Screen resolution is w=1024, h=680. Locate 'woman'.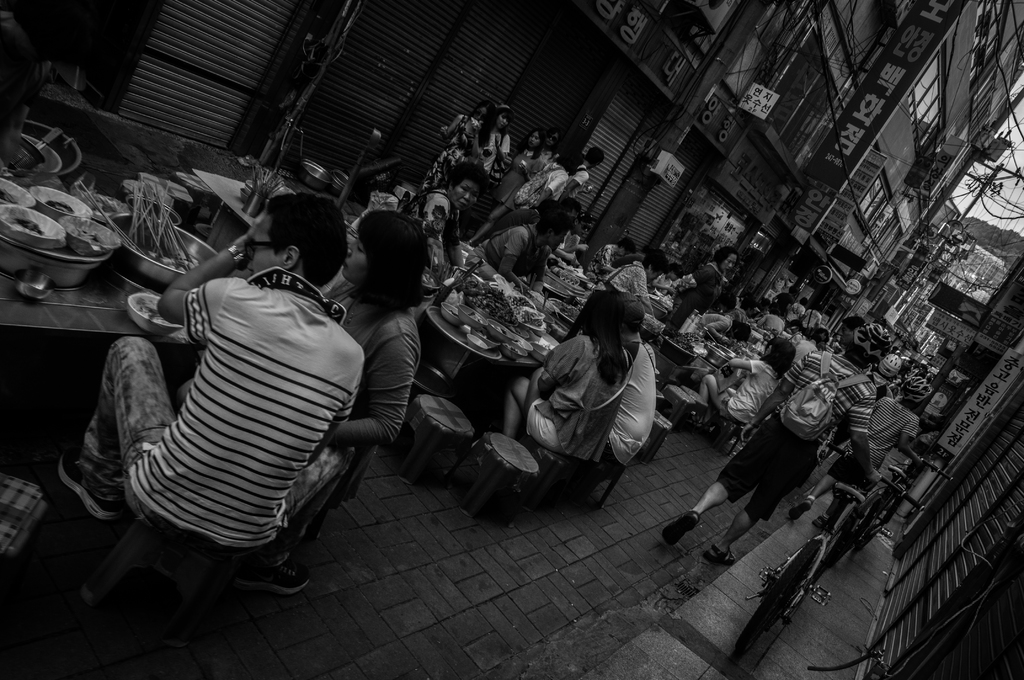
bbox=[474, 125, 540, 239].
